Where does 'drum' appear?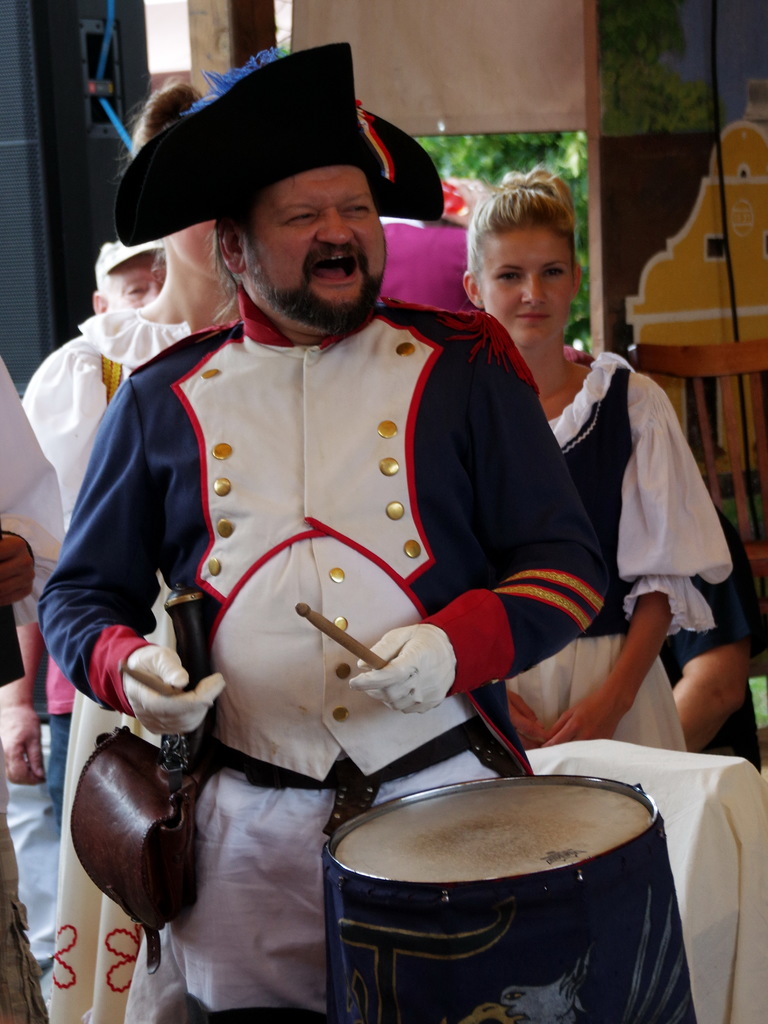
Appears at bbox=[314, 774, 703, 1023].
